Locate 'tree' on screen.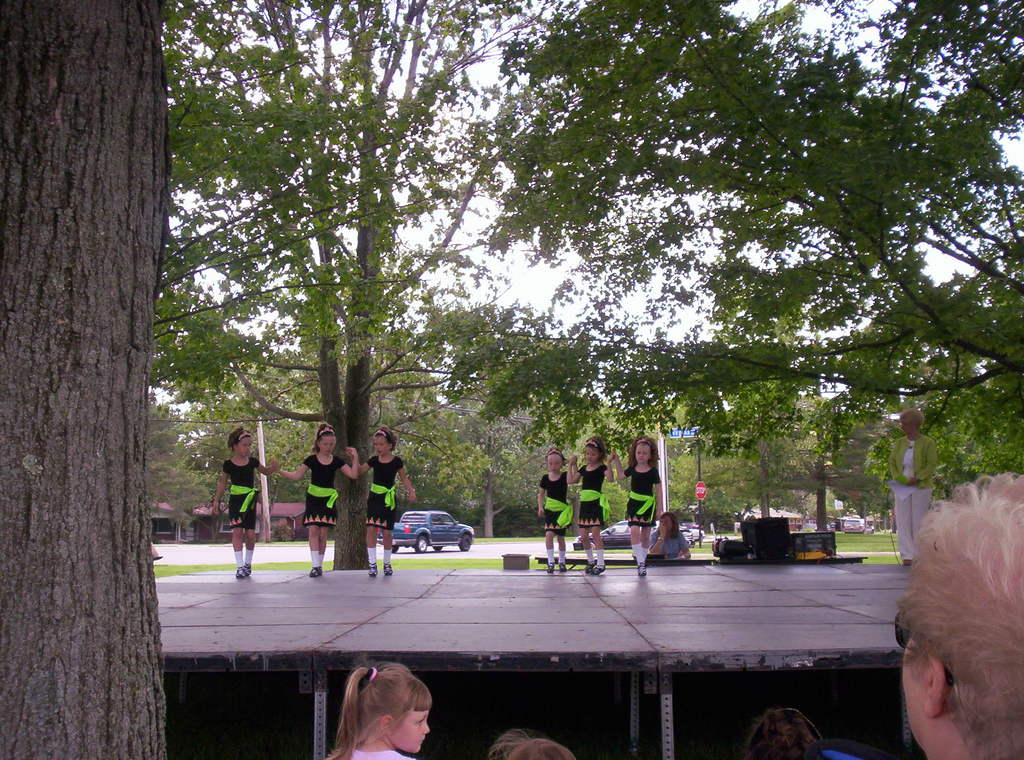
On screen at pyautogui.locateOnScreen(172, 280, 539, 551).
